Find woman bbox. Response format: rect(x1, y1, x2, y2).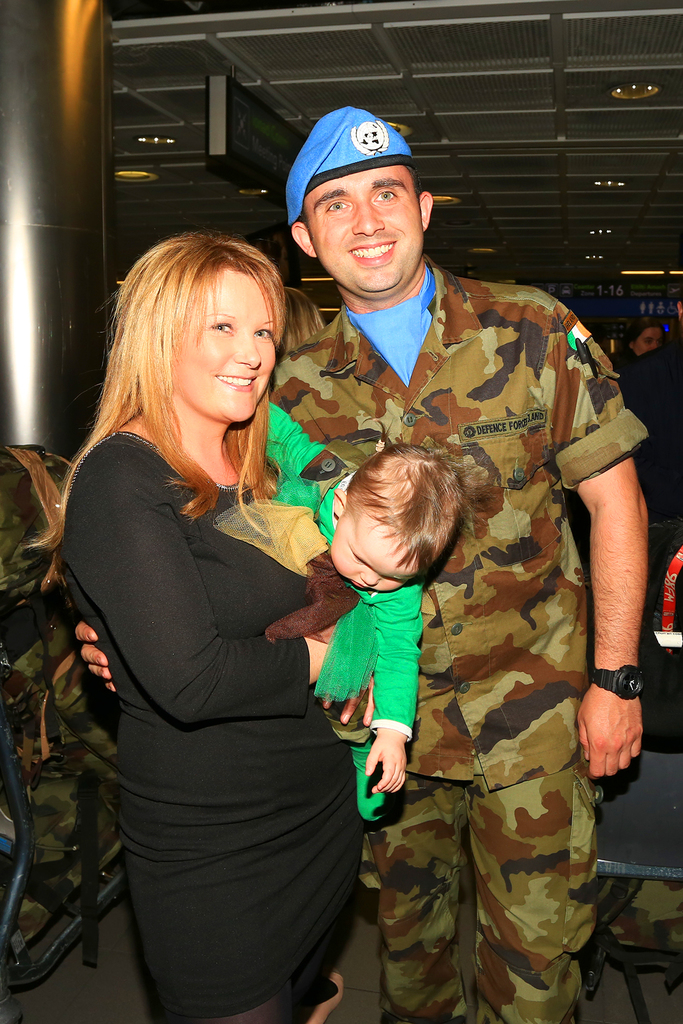
rect(24, 229, 374, 1023).
